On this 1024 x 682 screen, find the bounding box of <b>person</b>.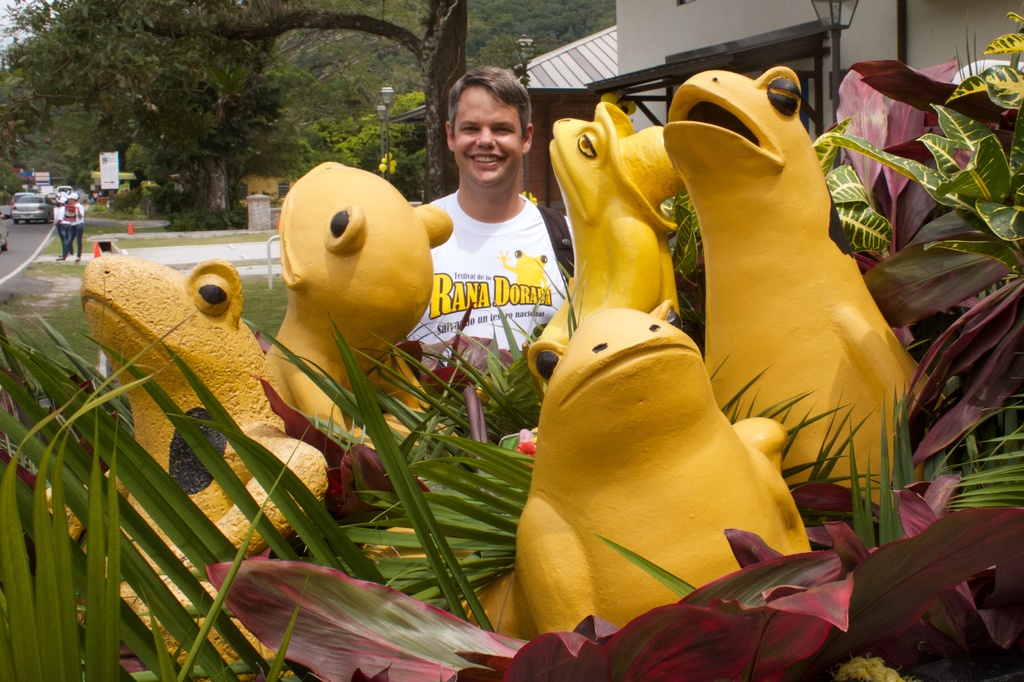
Bounding box: Rect(405, 64, 580, 364).
